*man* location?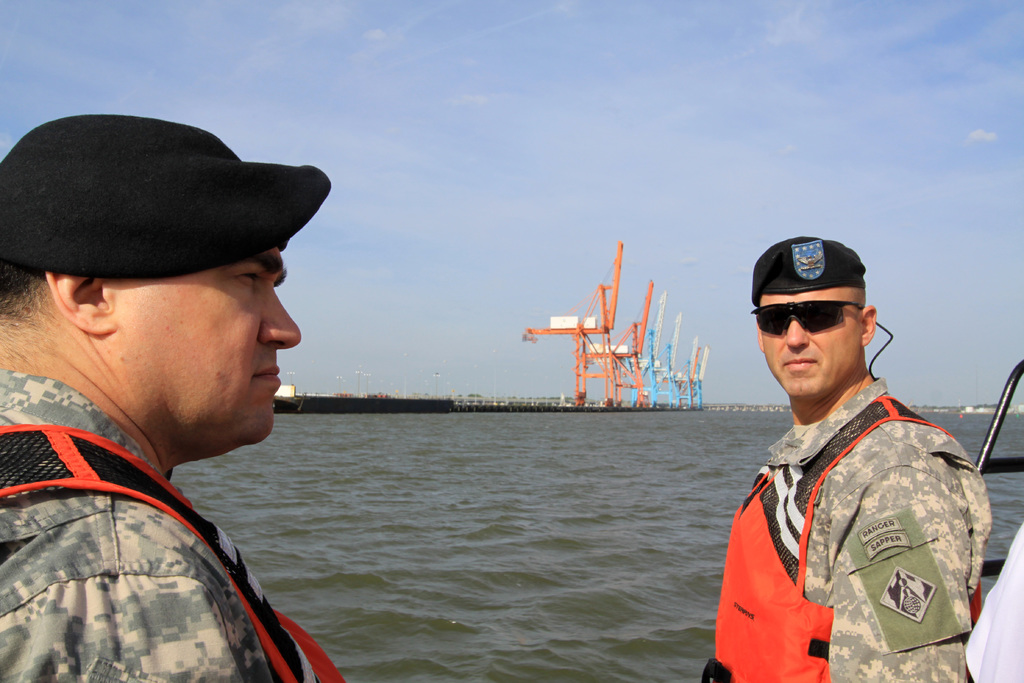
detection(3, 133, 359, 654)
